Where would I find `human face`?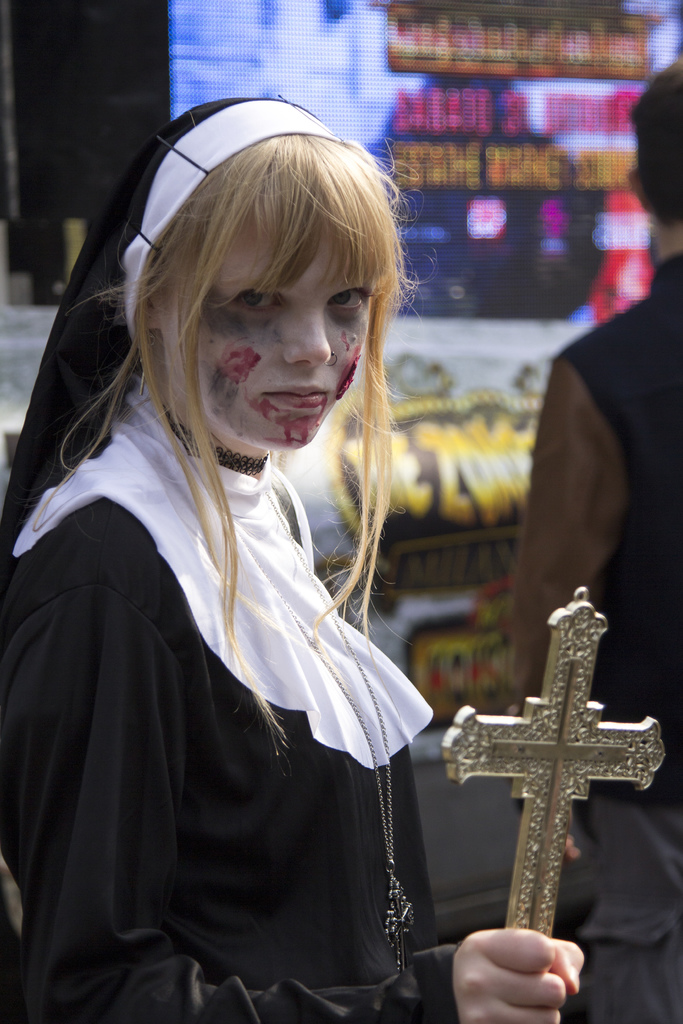
At bbox=(165, 192, 373, 451).
